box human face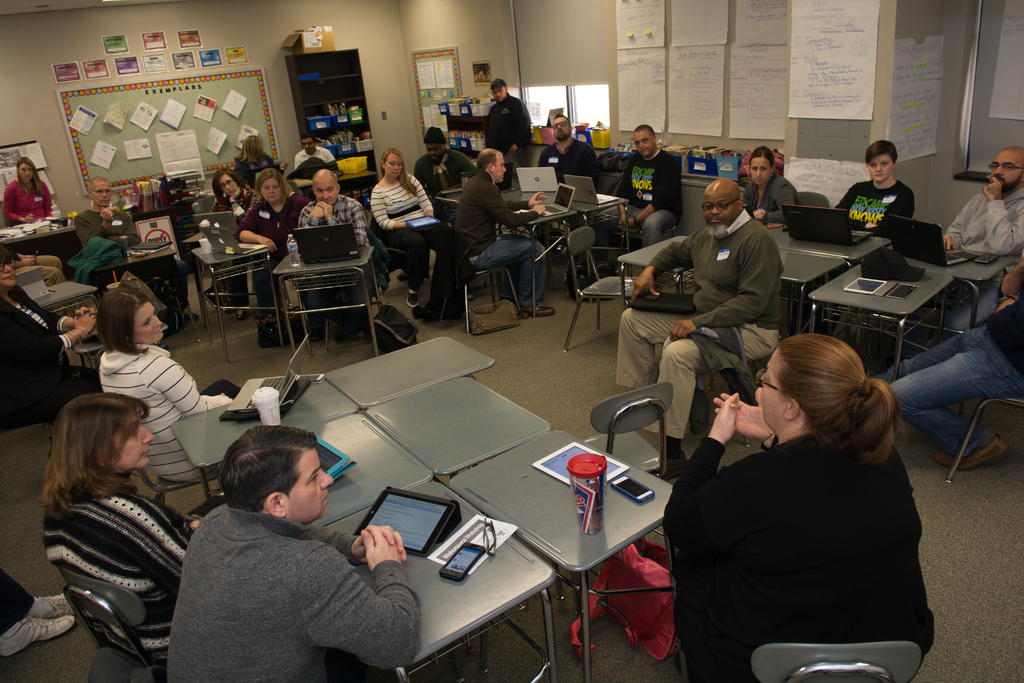
[left=221, top=176, right=238, bottom=201]
